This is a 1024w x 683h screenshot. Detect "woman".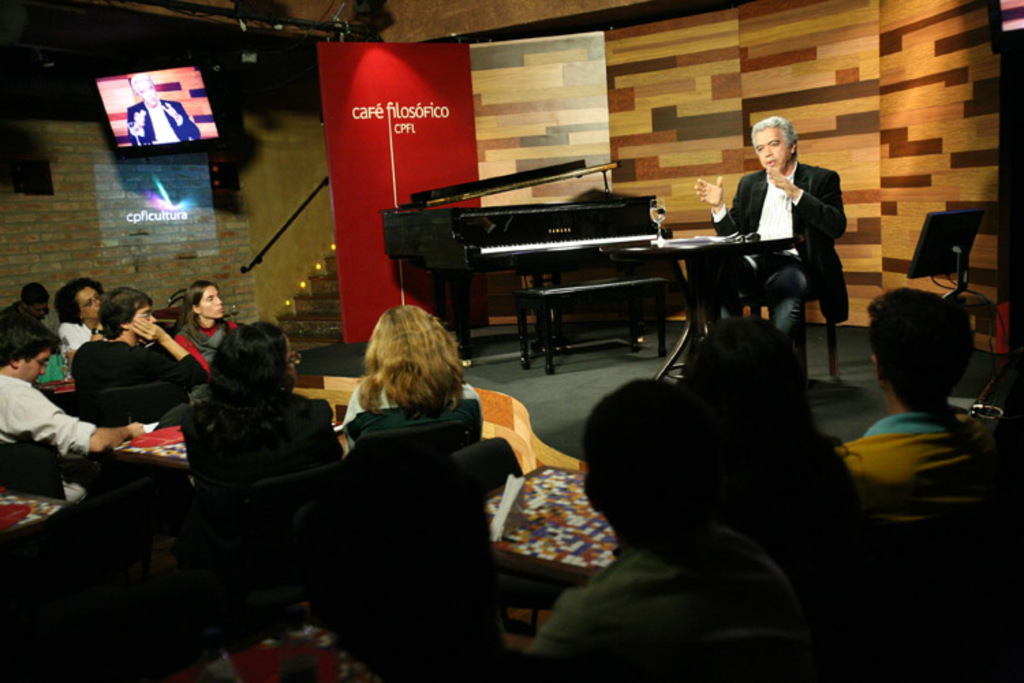
<bbox>669, 314, 847, 615</bbox>.
